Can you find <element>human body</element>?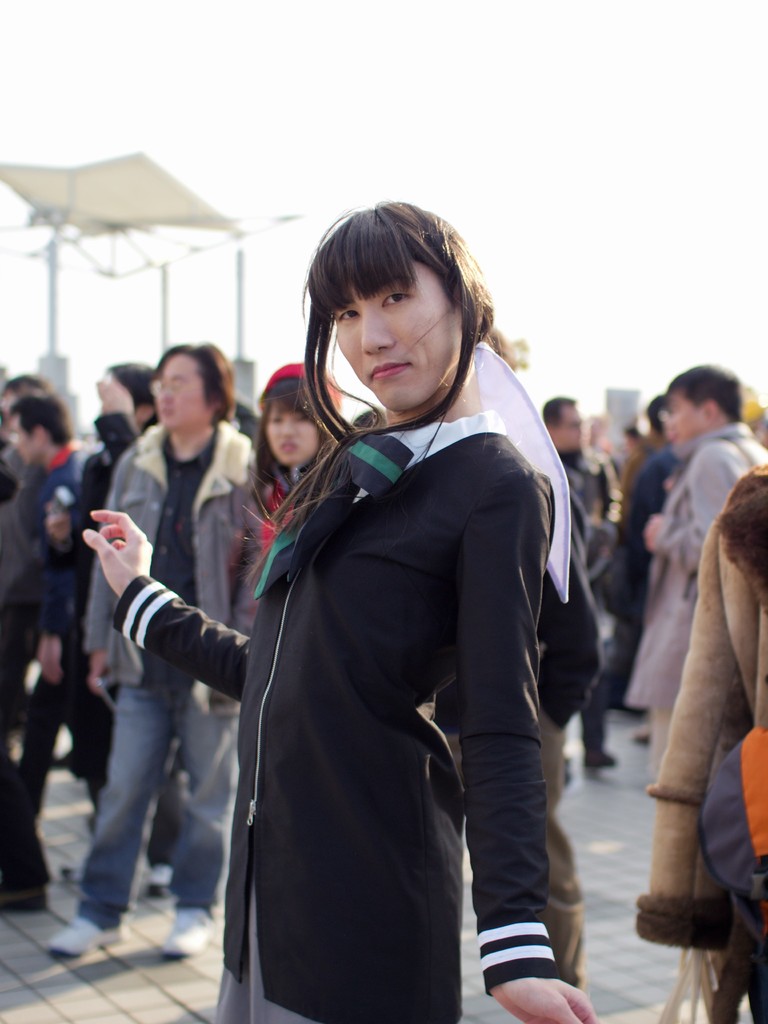
Yes, bounding box: 625:421:763:778.
